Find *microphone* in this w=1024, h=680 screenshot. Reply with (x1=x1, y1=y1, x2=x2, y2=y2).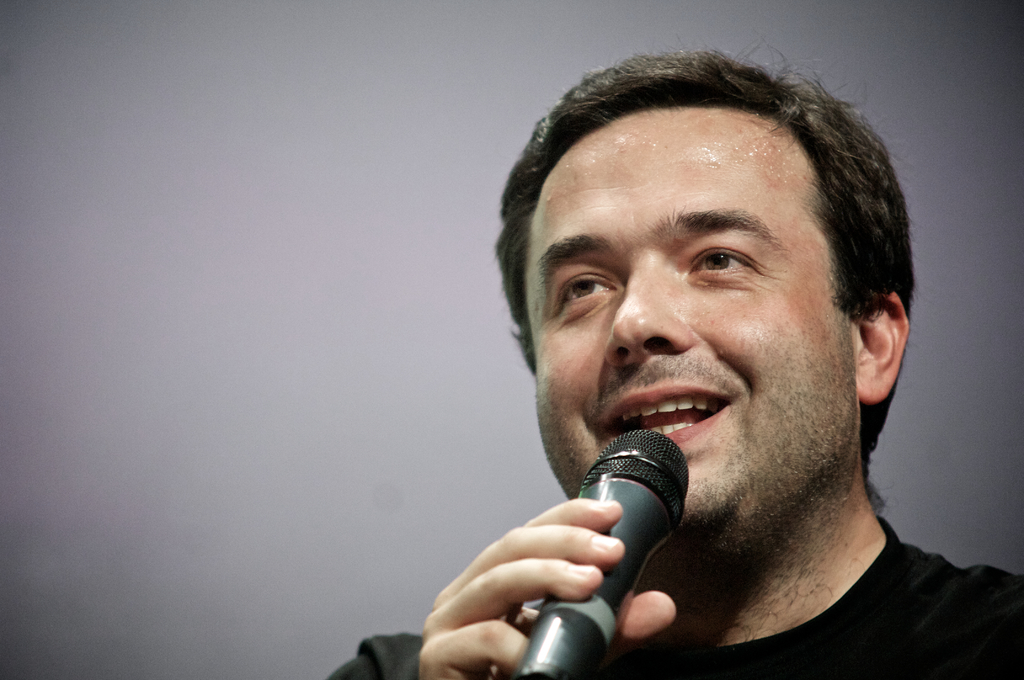
(x1=561, y1=432, x2=725, y2=627).
